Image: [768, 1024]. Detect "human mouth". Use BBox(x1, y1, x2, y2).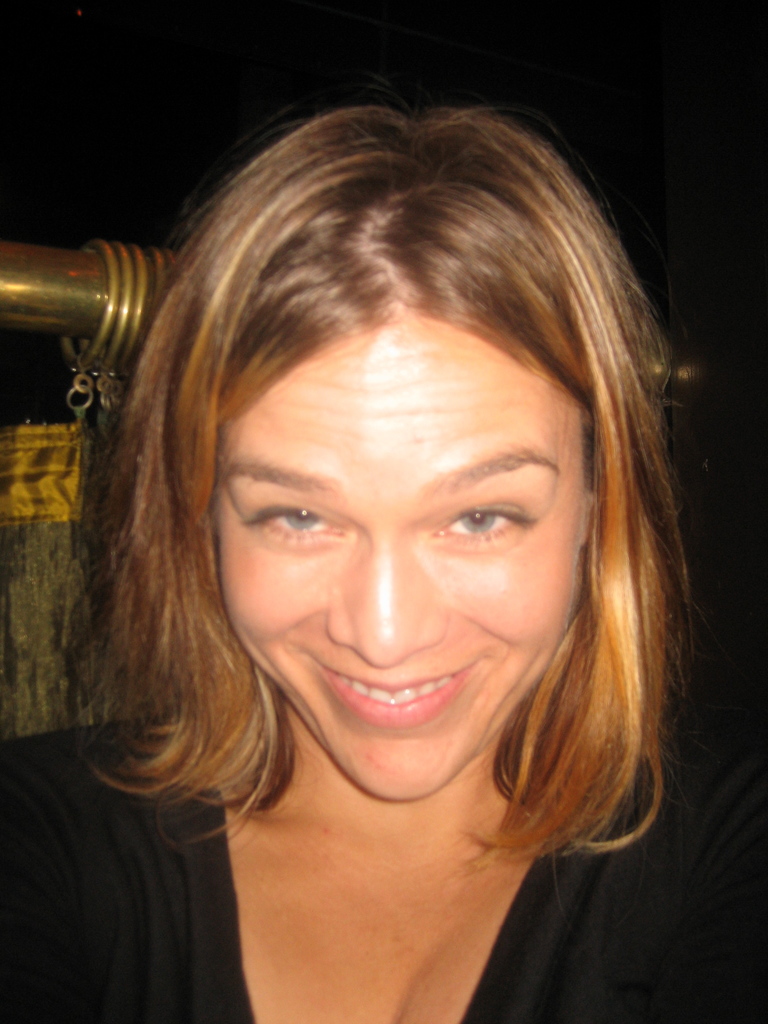
BBox(308, 660, 471, 734).
